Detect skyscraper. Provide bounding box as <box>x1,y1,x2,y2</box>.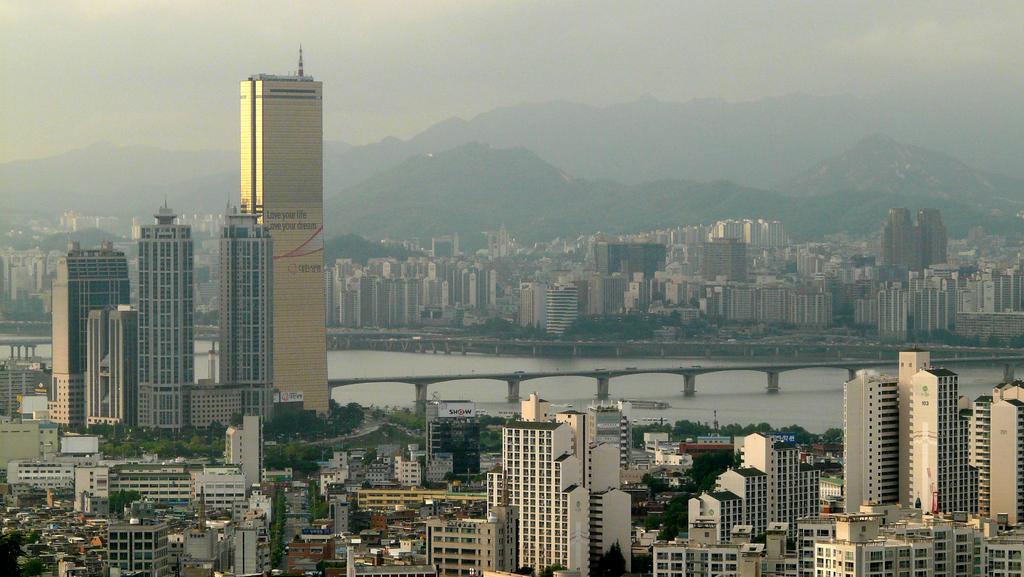
<box>906,358,980,526</box>.
